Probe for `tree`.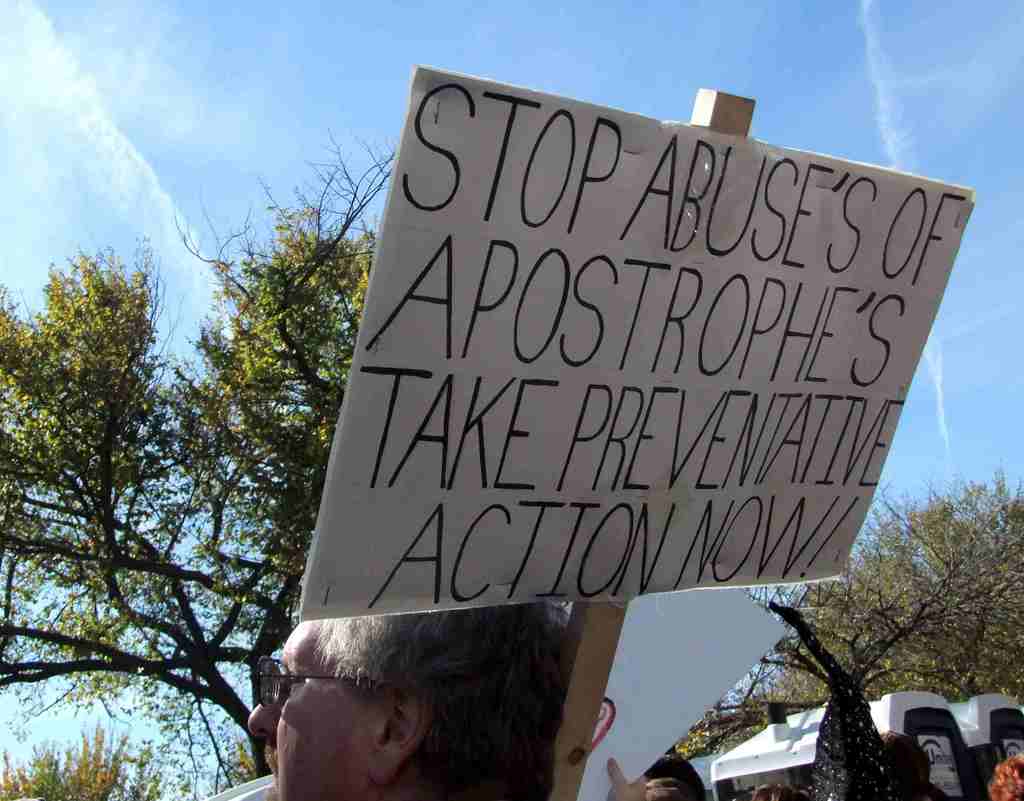
Probe result: select_region(660, 460, 1023, 800).
